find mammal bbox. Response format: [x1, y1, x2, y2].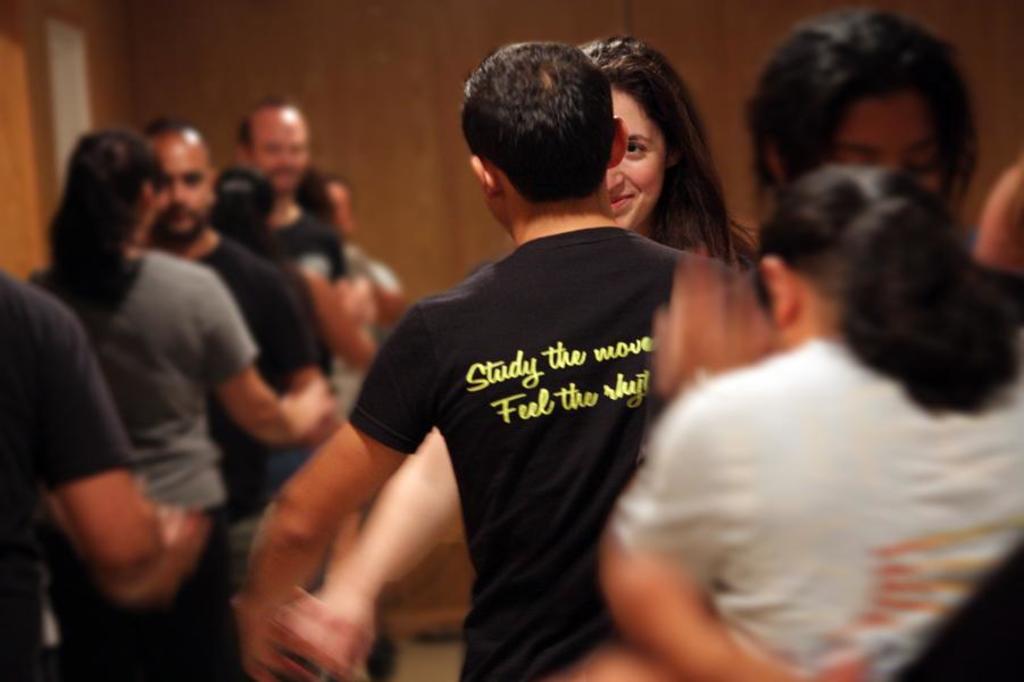
[140, 114, 335, 529].
